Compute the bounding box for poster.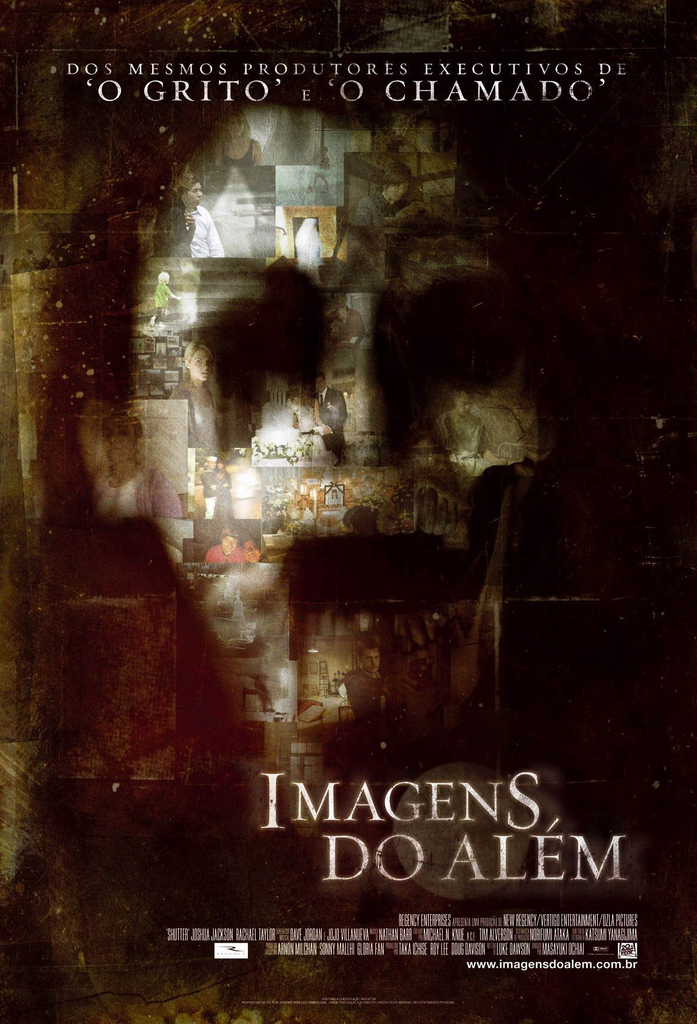
box(0, 6, 696, 1023).
